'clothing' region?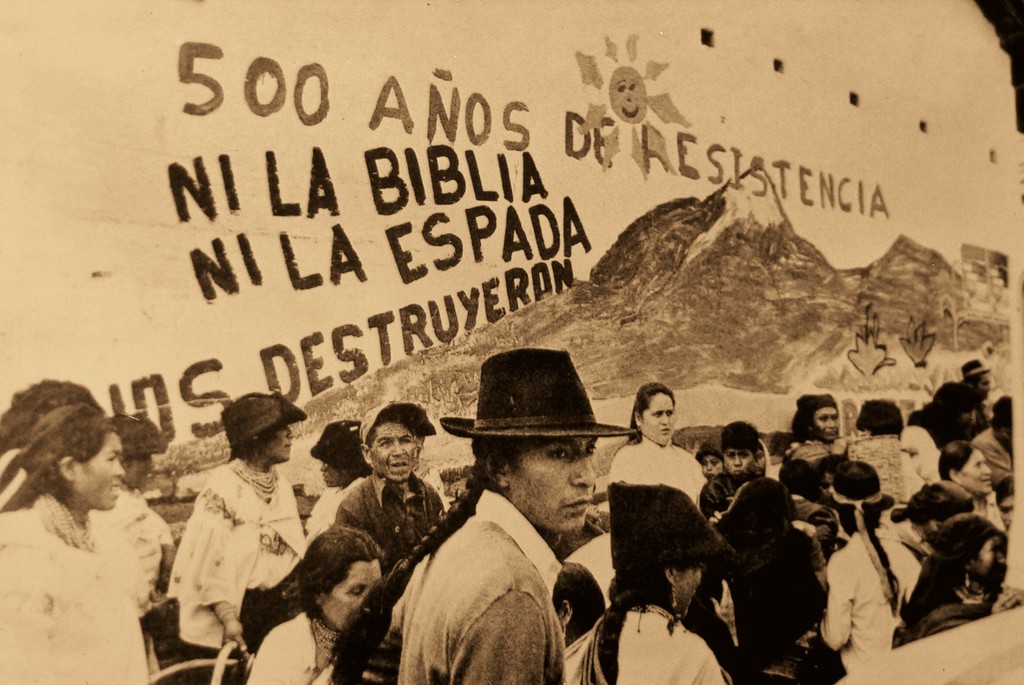
detection(375, 488, 565, 680)
